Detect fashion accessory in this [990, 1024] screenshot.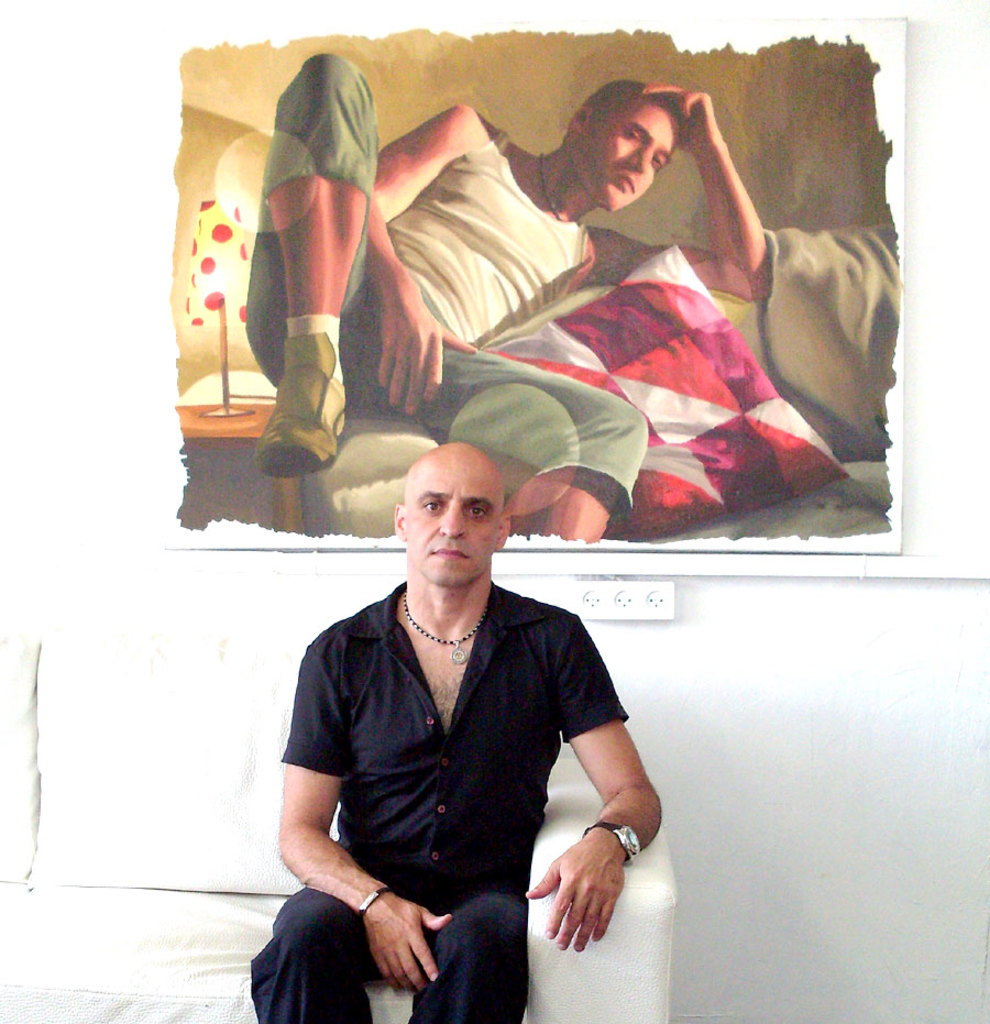
Detection: <box>531,145,586,232</box>.
